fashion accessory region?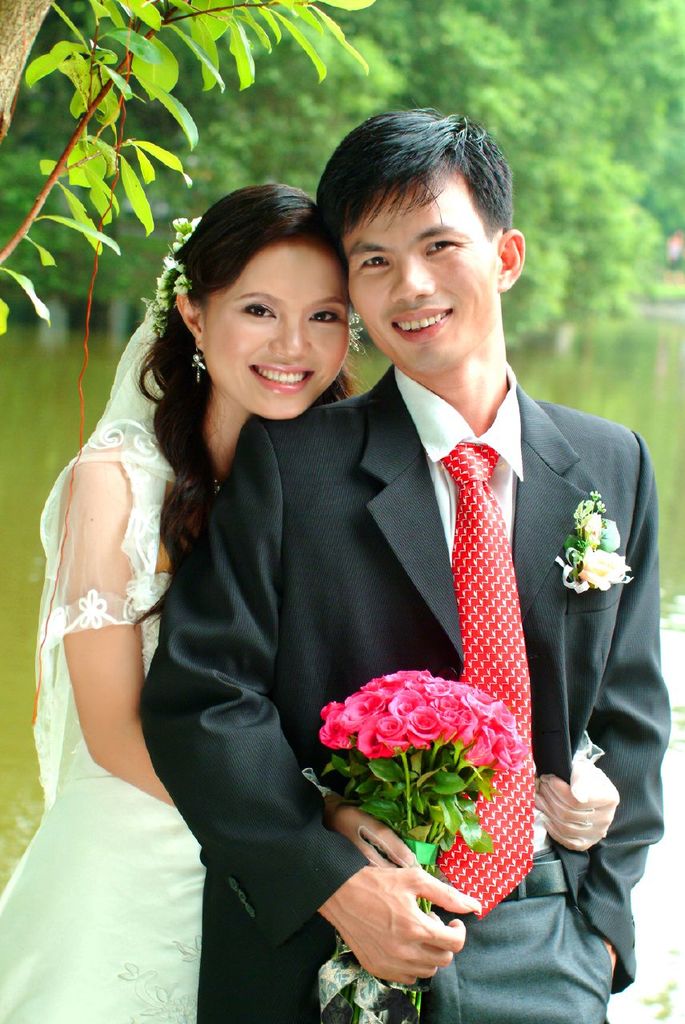
l=213, t=474, r=222, b=498
